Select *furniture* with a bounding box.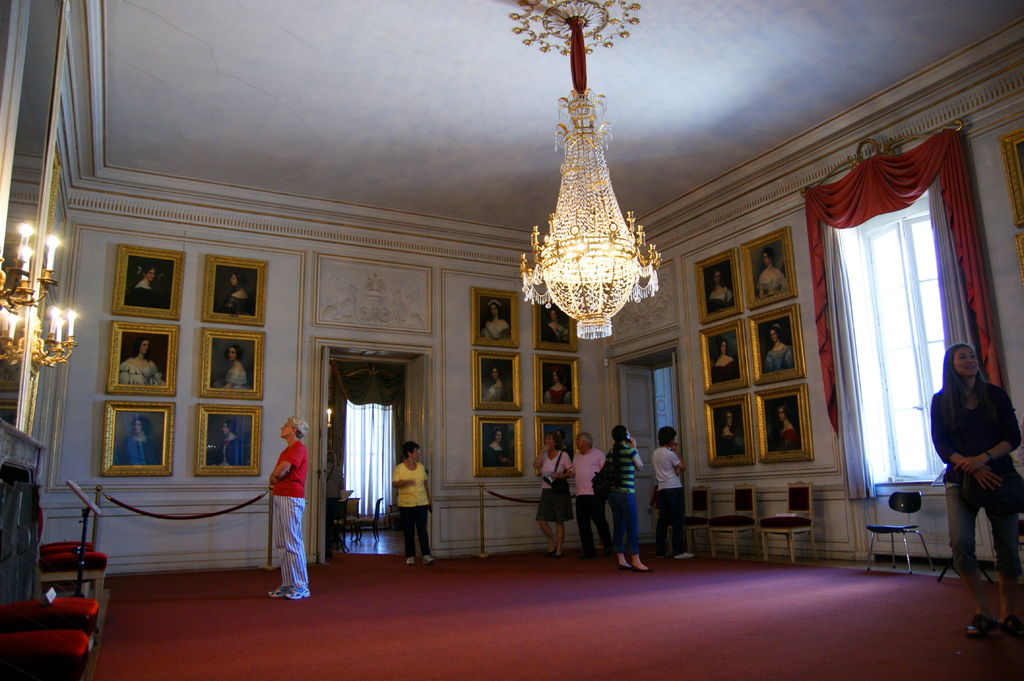
region(42, 543, 88, 553).
